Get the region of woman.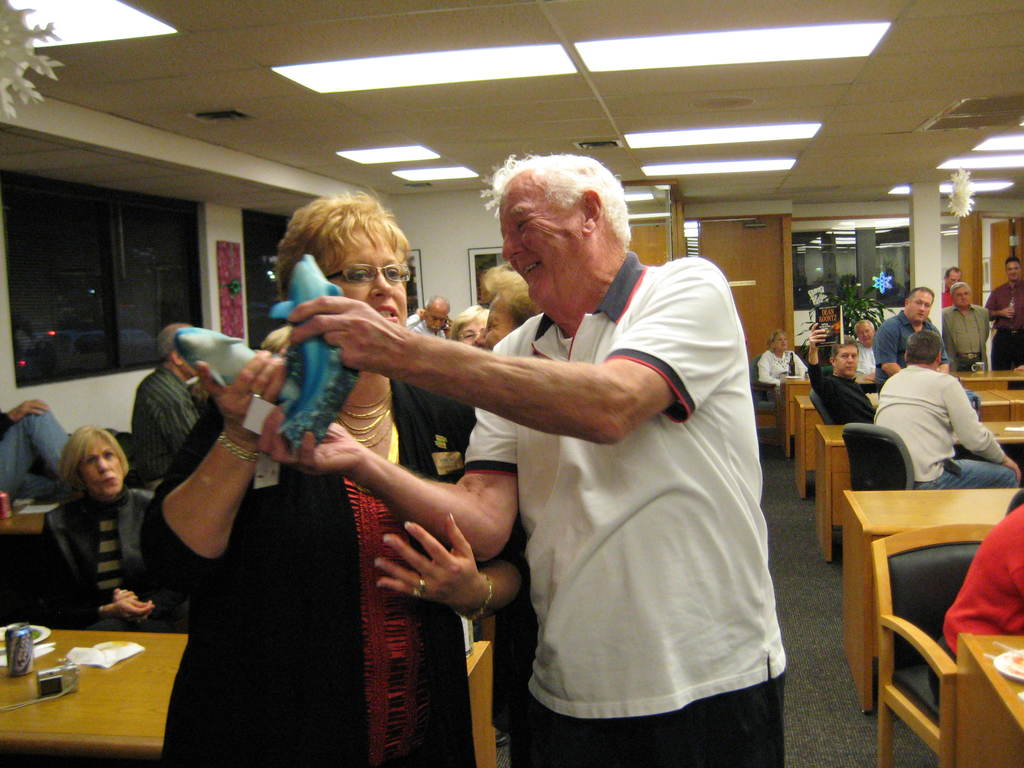
<bbox>440, 294, 506, 351</bbox>.
